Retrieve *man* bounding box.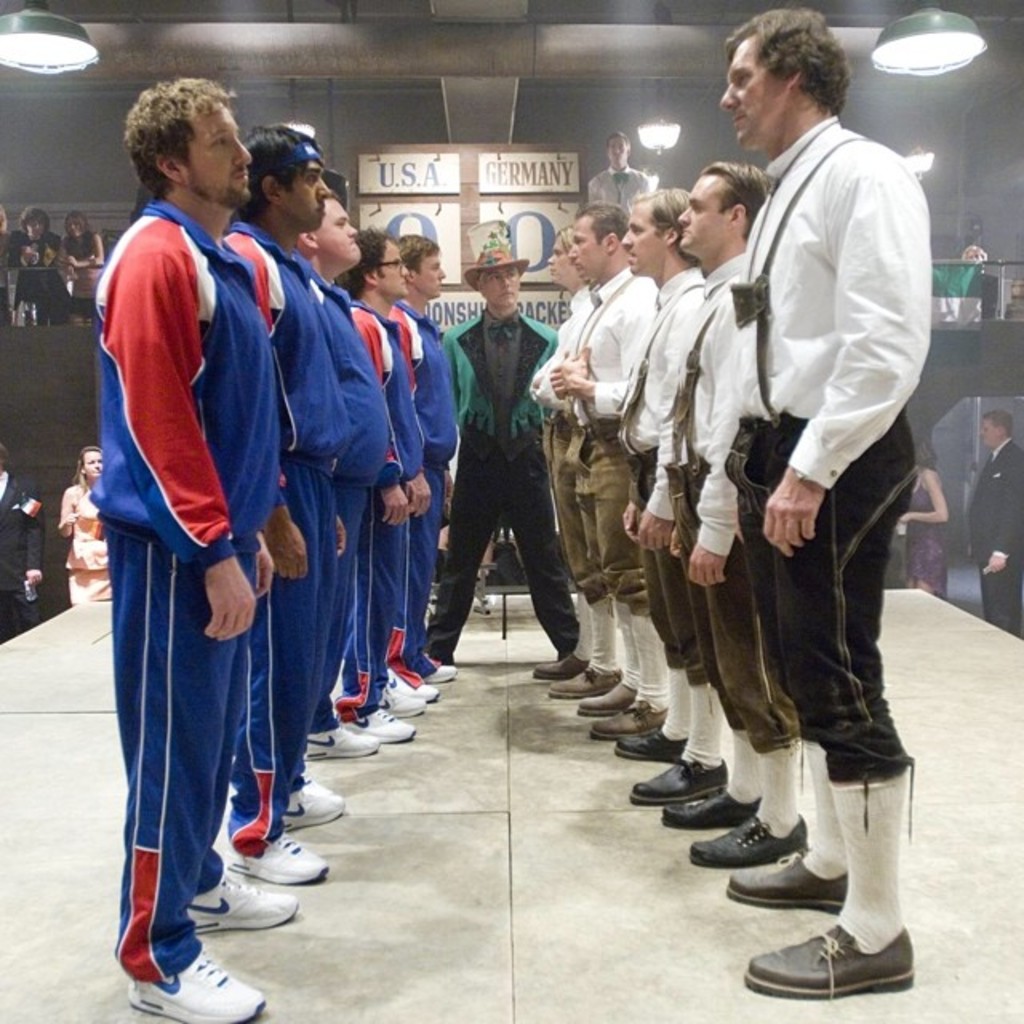
Bounding box: select_region(963, 406, 1022, 645).
